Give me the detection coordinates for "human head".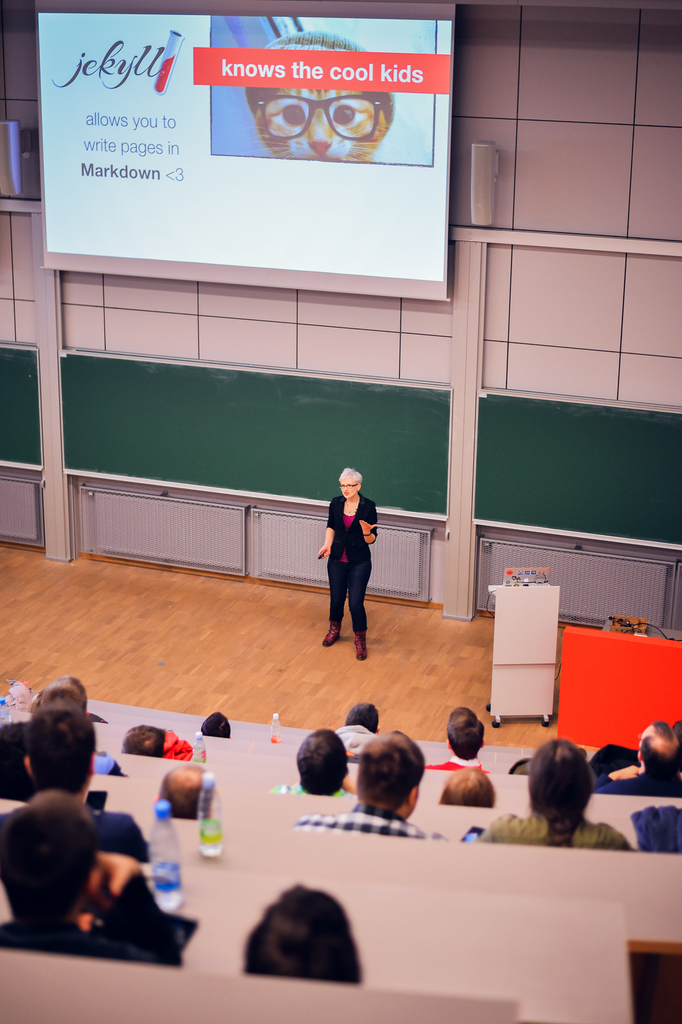
bbox(243, 885, 365, 983).
